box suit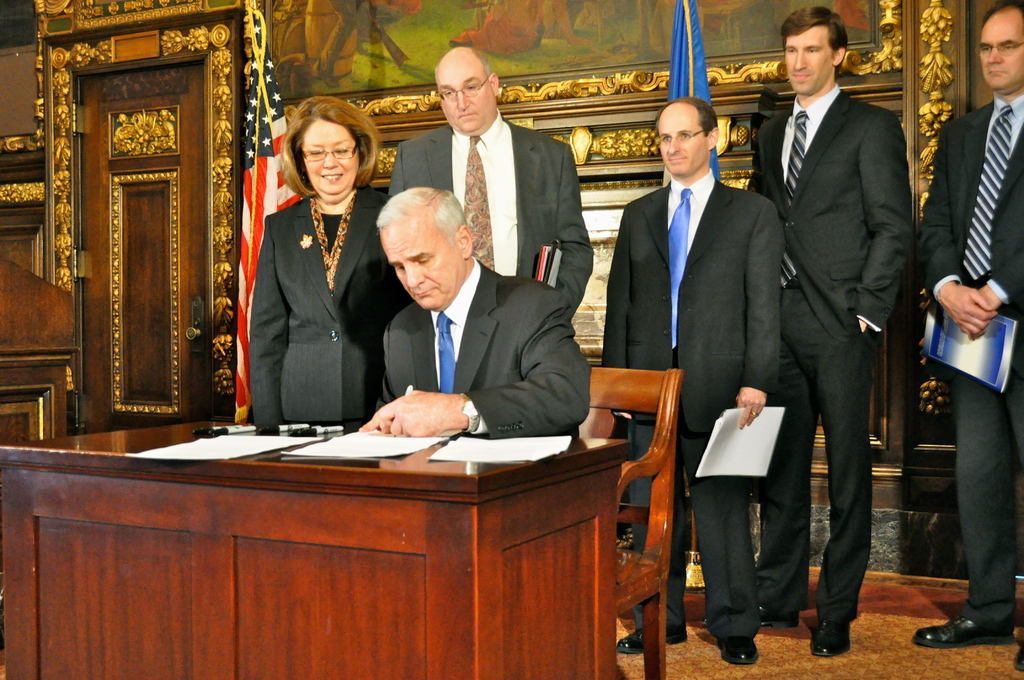
250/188/390/423
